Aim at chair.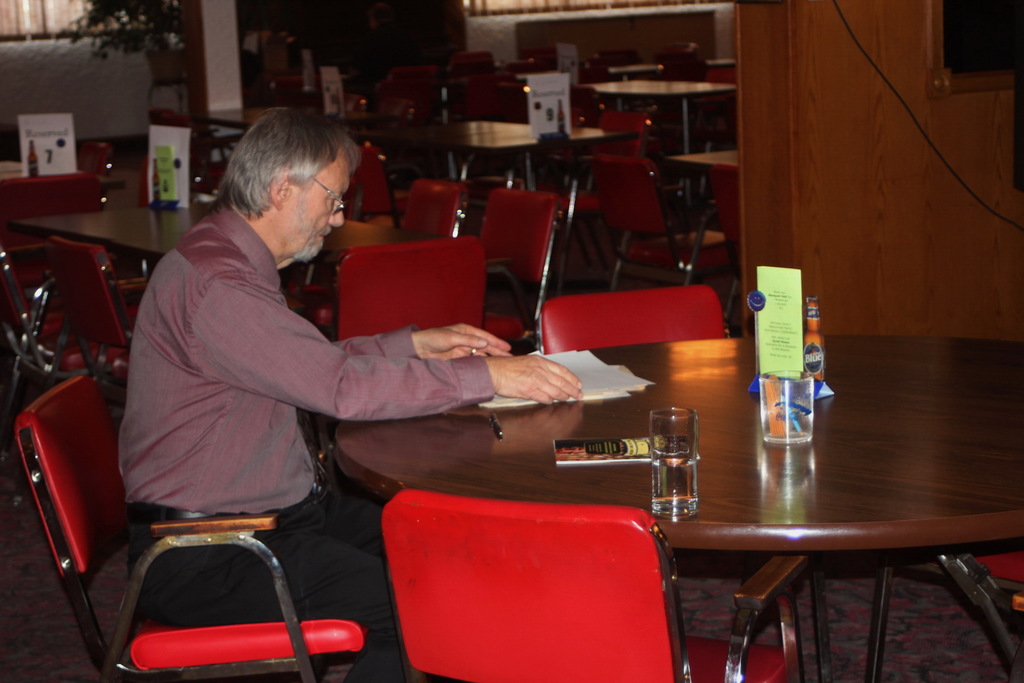
Aimed at [141,108,241,169].
